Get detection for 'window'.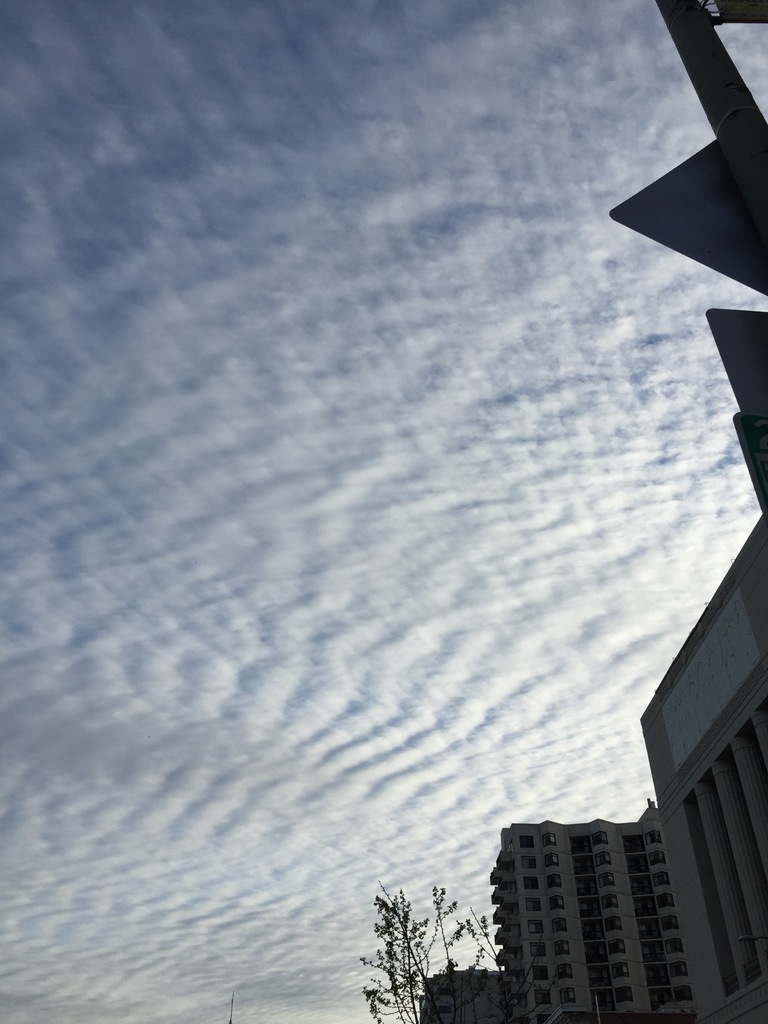
Detection: box(662, 916, 676, 932).
